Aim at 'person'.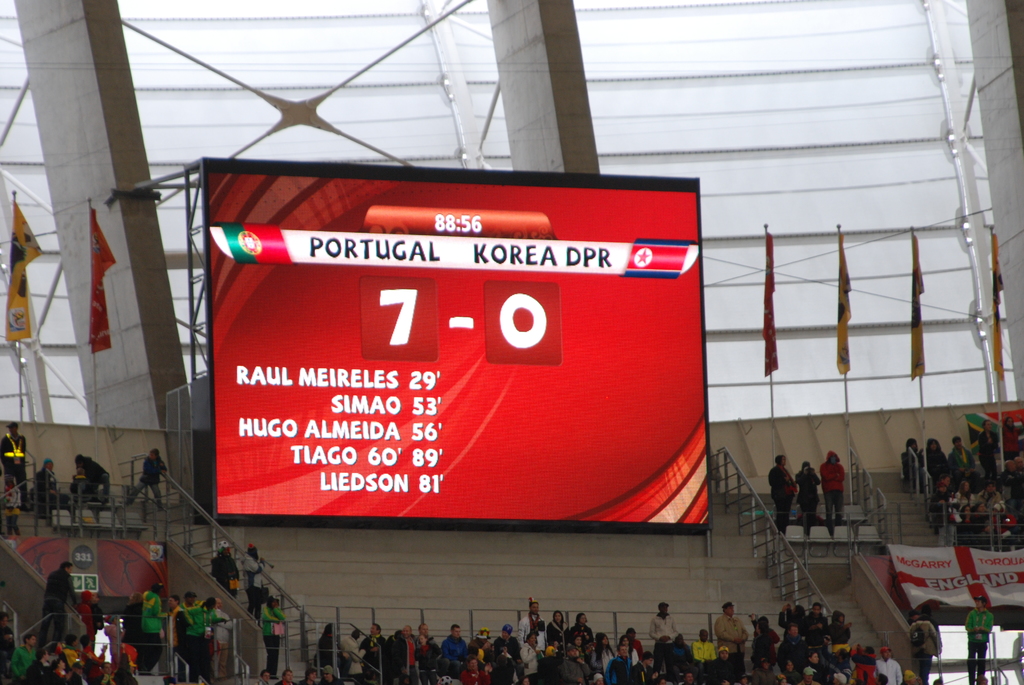
Aimed at box(29, 455, 70, 507).
